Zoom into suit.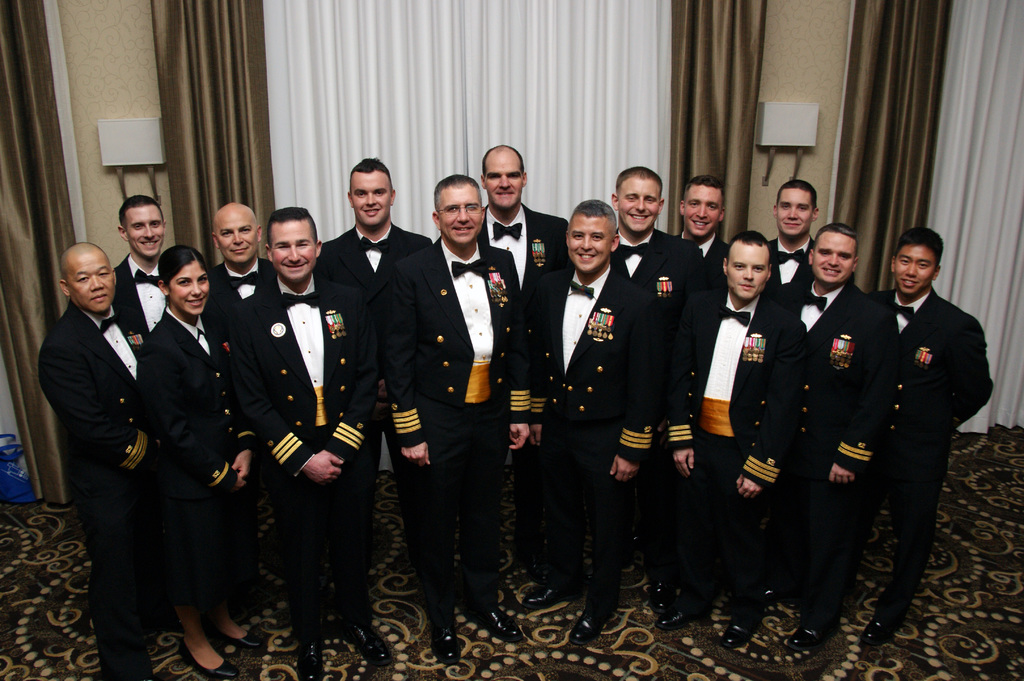
Zoom target: 319 221 430 287.
